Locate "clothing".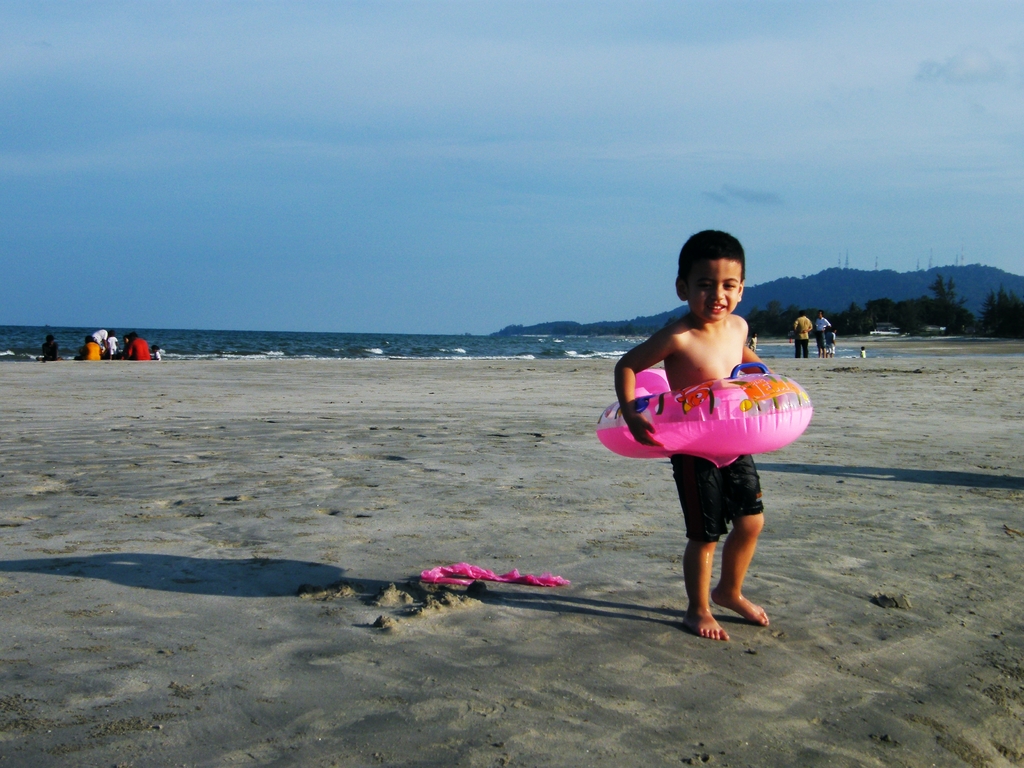
Bounding box: <bbox>813, 314, 834, 351</bbox>.
